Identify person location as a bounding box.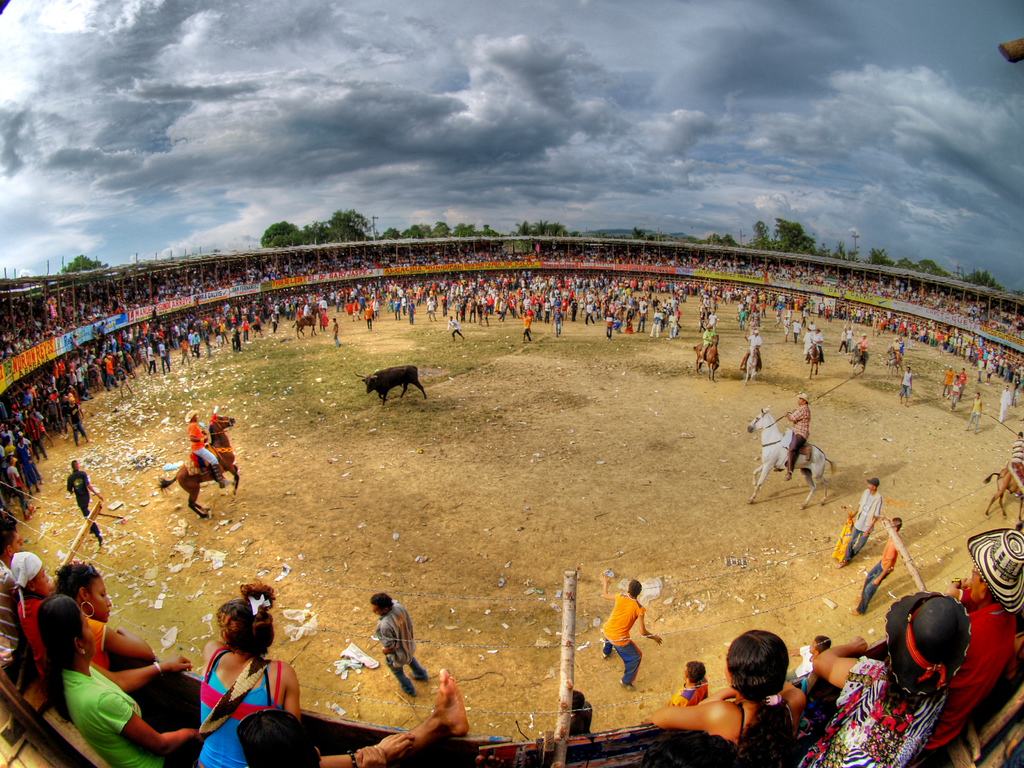
box(924, 521, 1020, 767).
